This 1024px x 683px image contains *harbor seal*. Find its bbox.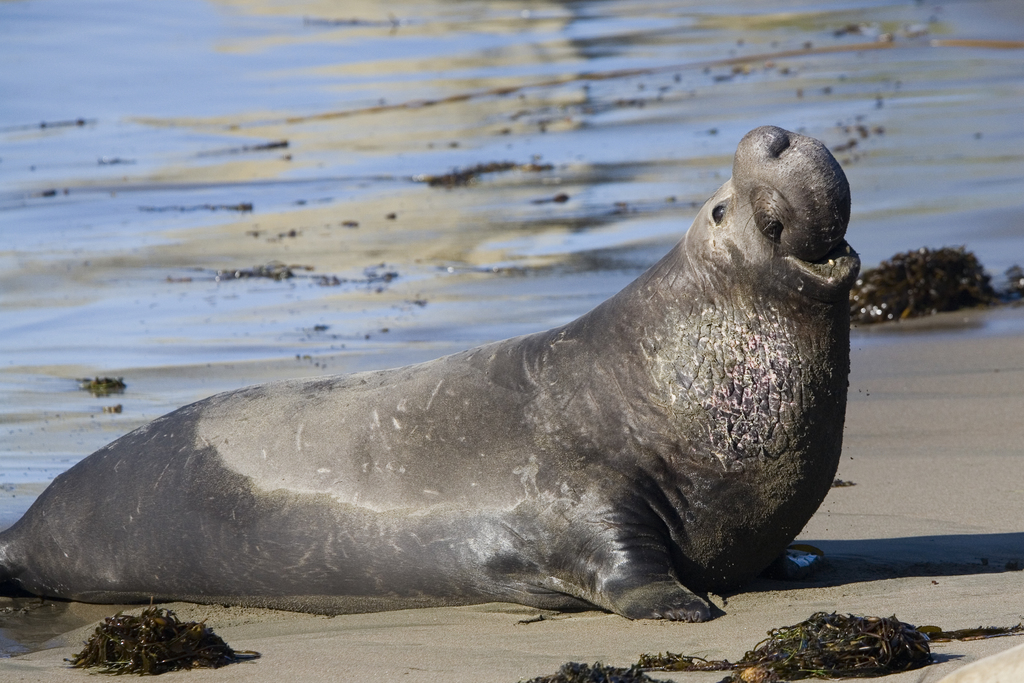
[x1=0, y1=128, x2=847, y2=623].
